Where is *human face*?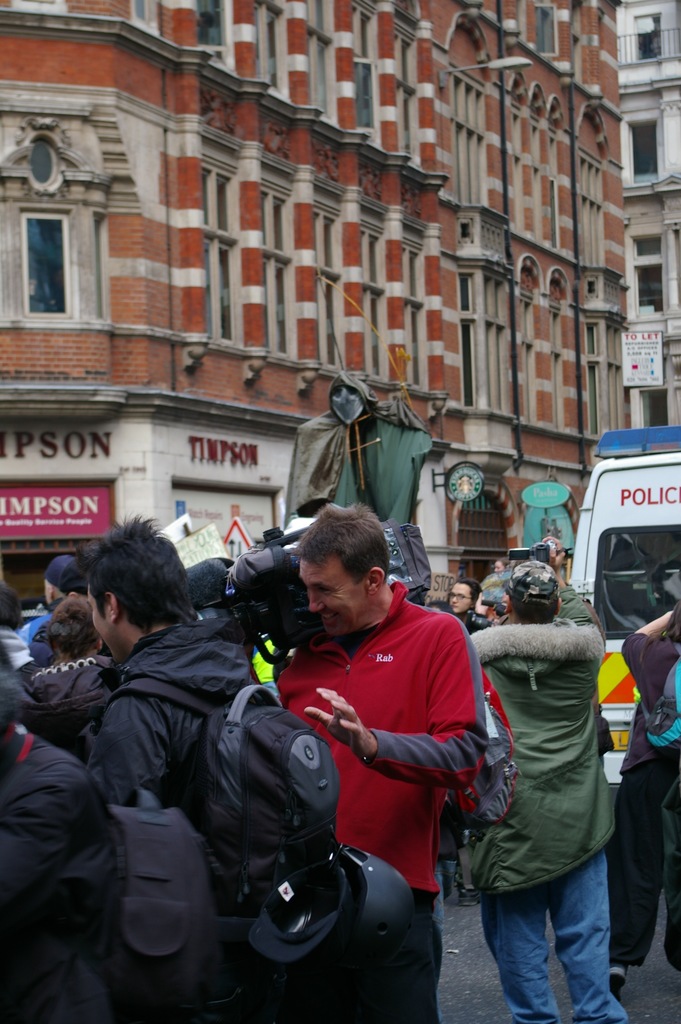
Rect(294, 552, 364, 636).
